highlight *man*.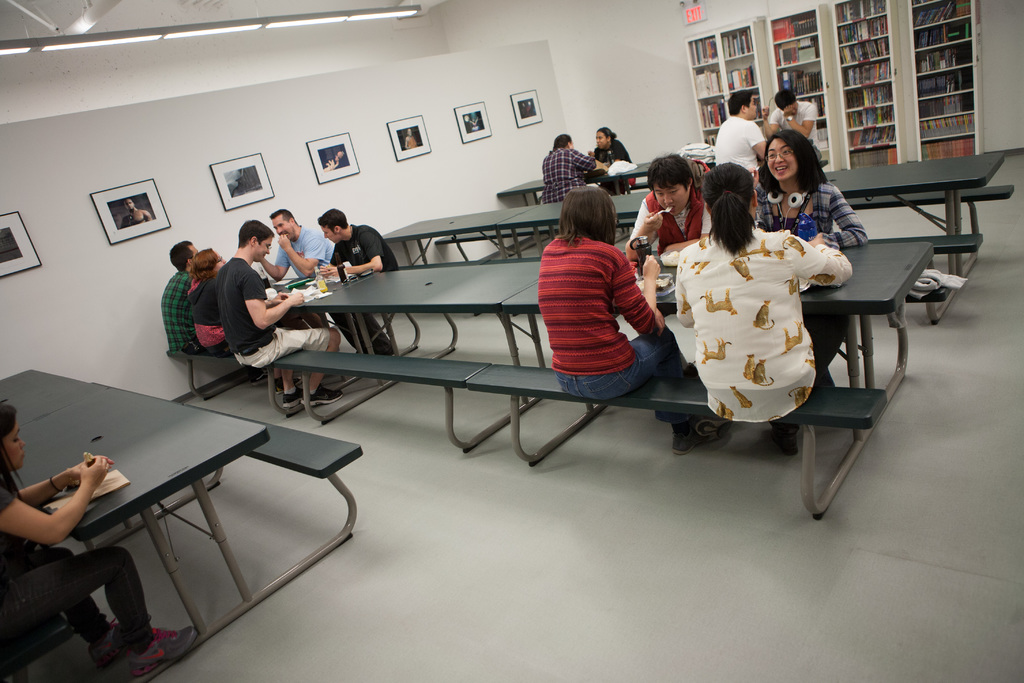
Highlighted region: [x1=162, y1=237, x2=198, y2=353].
